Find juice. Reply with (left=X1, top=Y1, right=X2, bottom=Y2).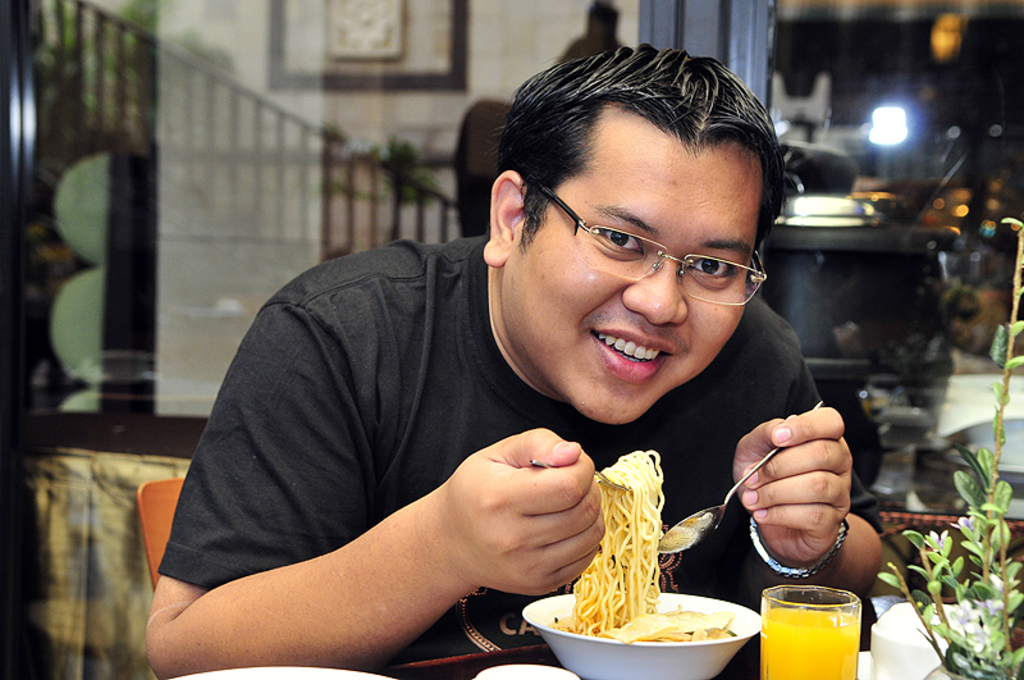
(left=778, top=602, right=868, bottom=679).
